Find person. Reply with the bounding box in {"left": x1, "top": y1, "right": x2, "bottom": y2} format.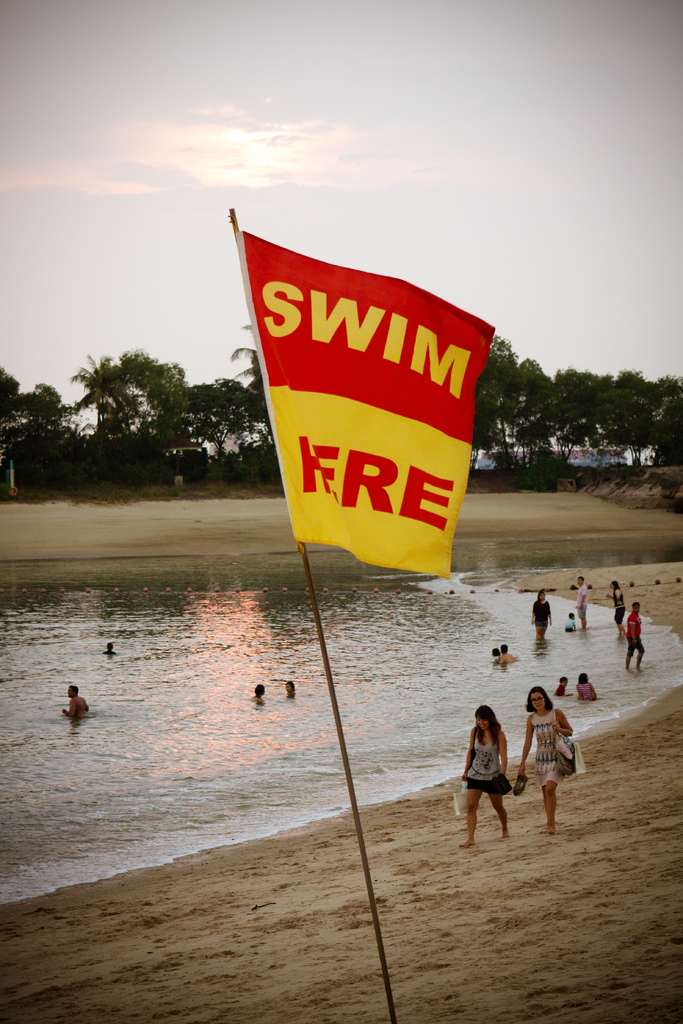
{"left": 575, "top": 671, "right": 599, "bottom": 702}.
